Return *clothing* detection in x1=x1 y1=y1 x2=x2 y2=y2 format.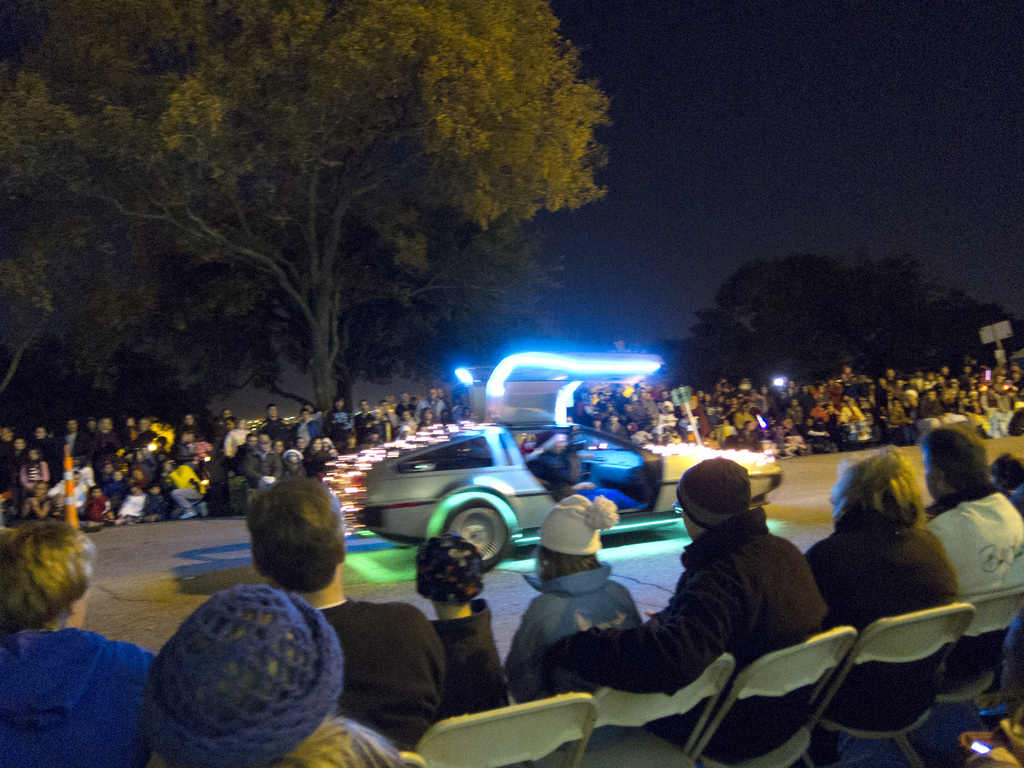
x1=325 y1=409 x2=356 y2=438.
